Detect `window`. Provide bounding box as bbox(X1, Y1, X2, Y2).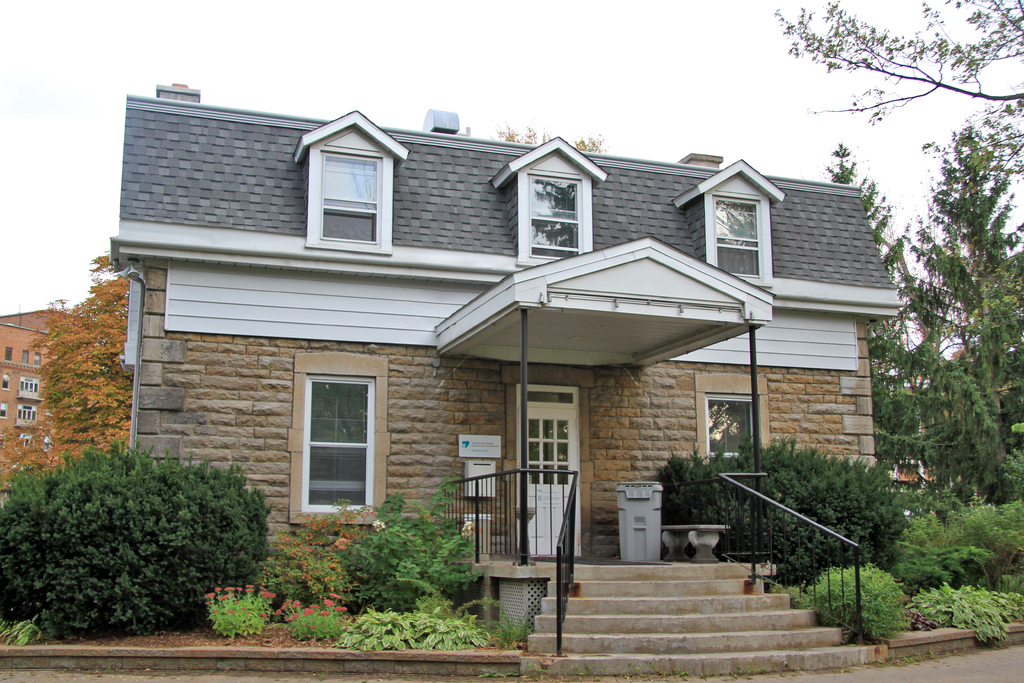
bbox(0, 400, 10, 415).
